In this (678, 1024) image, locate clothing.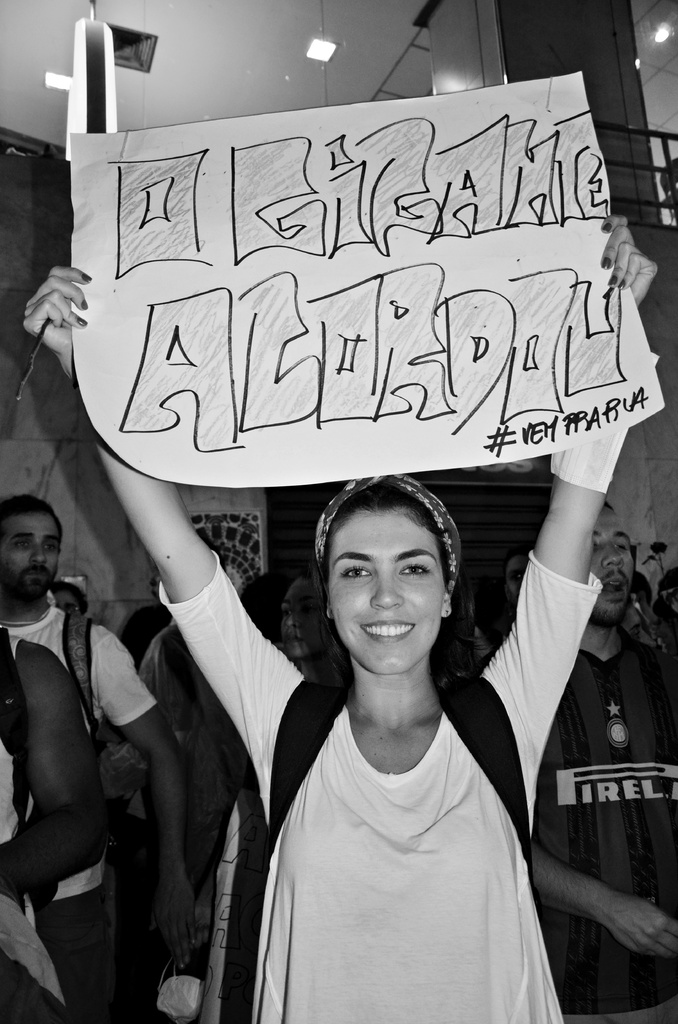
Bounding box: locate(0, 643, 69, 1023).
